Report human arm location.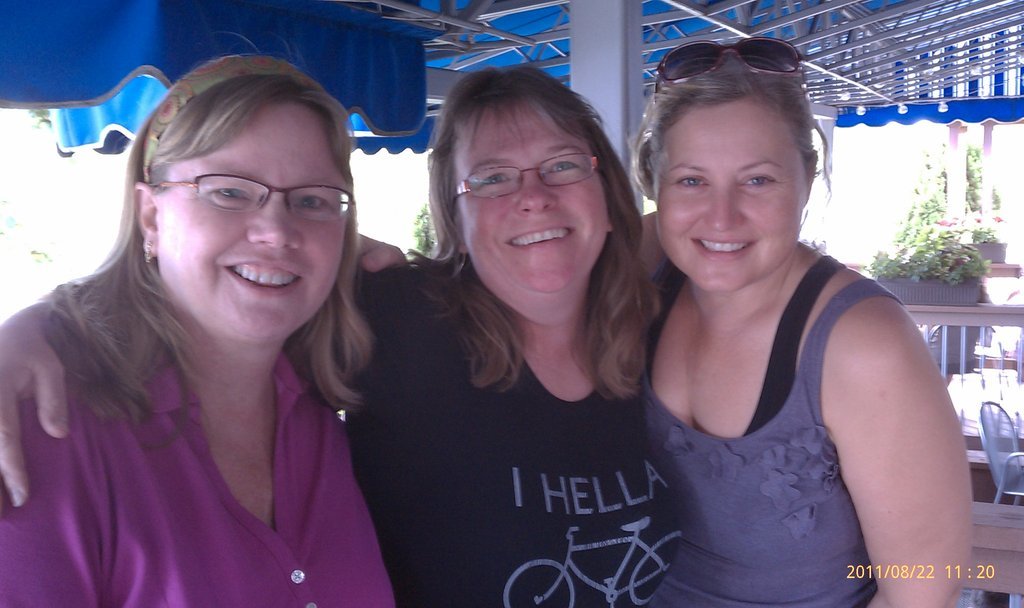
Report: bbox=(340, 207, 653, 312).
